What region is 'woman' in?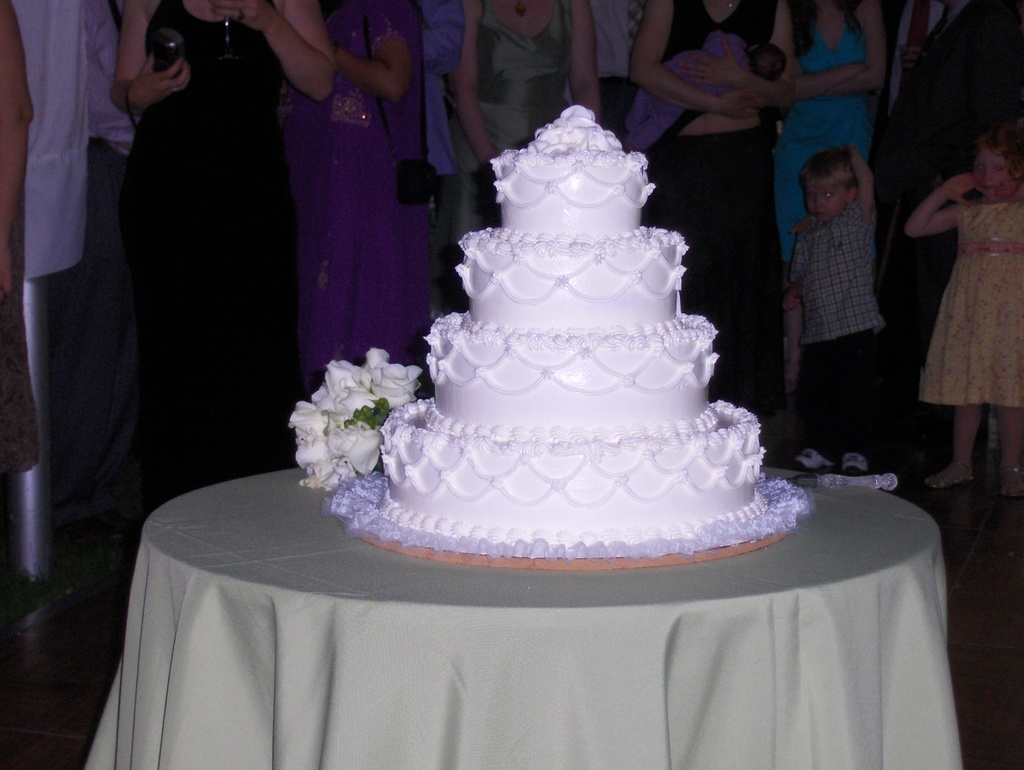
bbox=(442, 0, 602, 317).
